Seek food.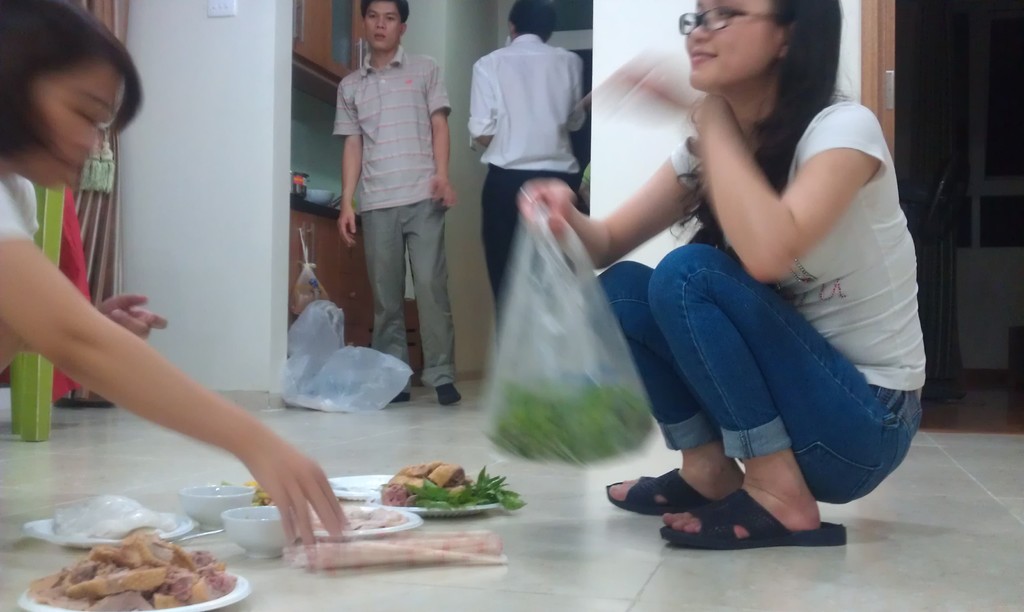
49:491:180:544.
